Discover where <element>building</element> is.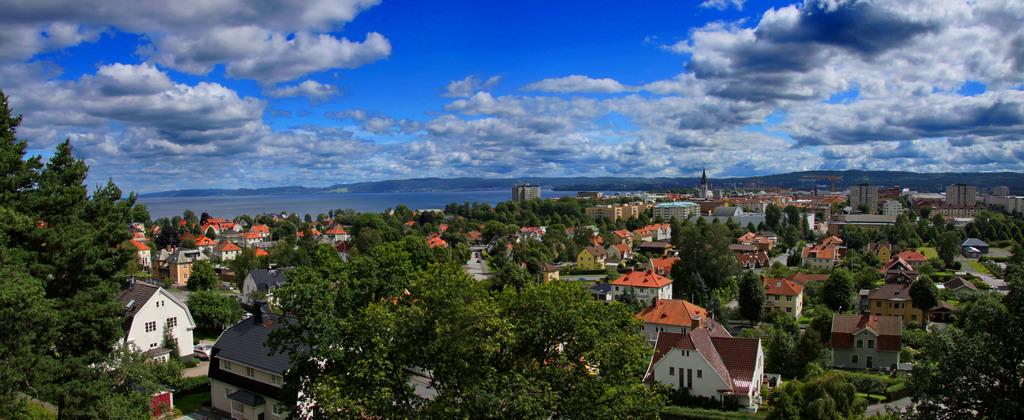
Discovered at Rect(205, 310, 305, 419).
